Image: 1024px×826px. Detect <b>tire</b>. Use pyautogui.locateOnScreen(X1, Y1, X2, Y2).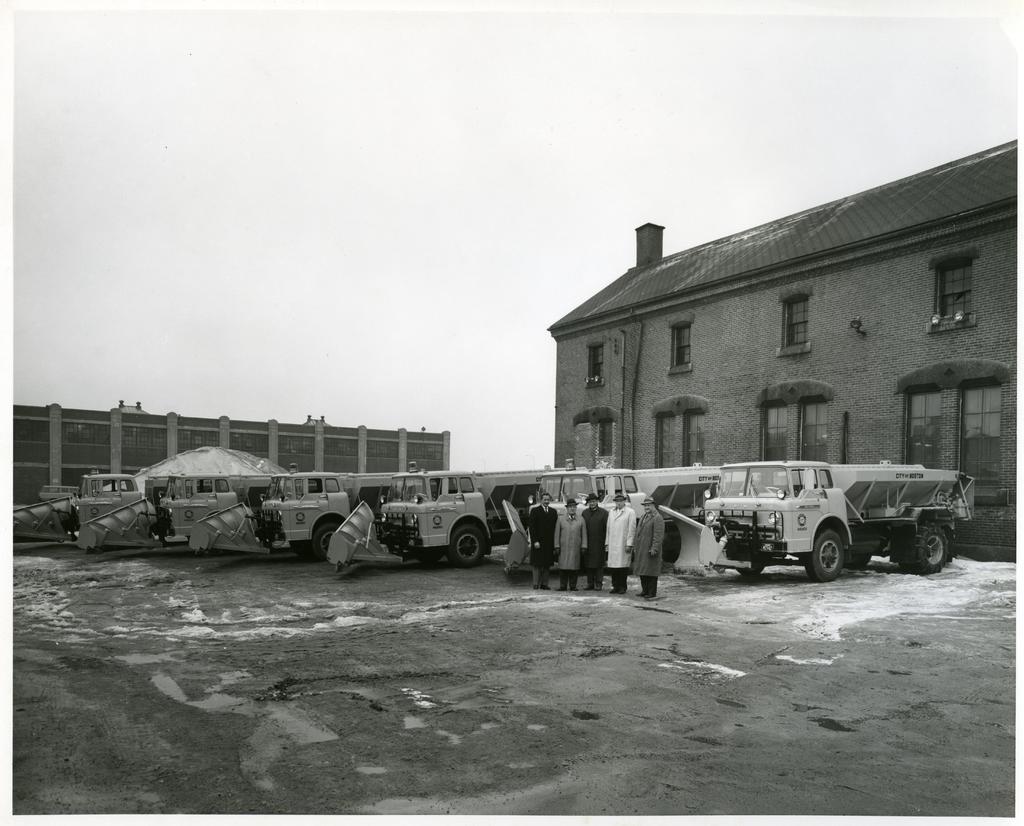
pyautogui.locateOnScreen(311, 524, 338, 558).
